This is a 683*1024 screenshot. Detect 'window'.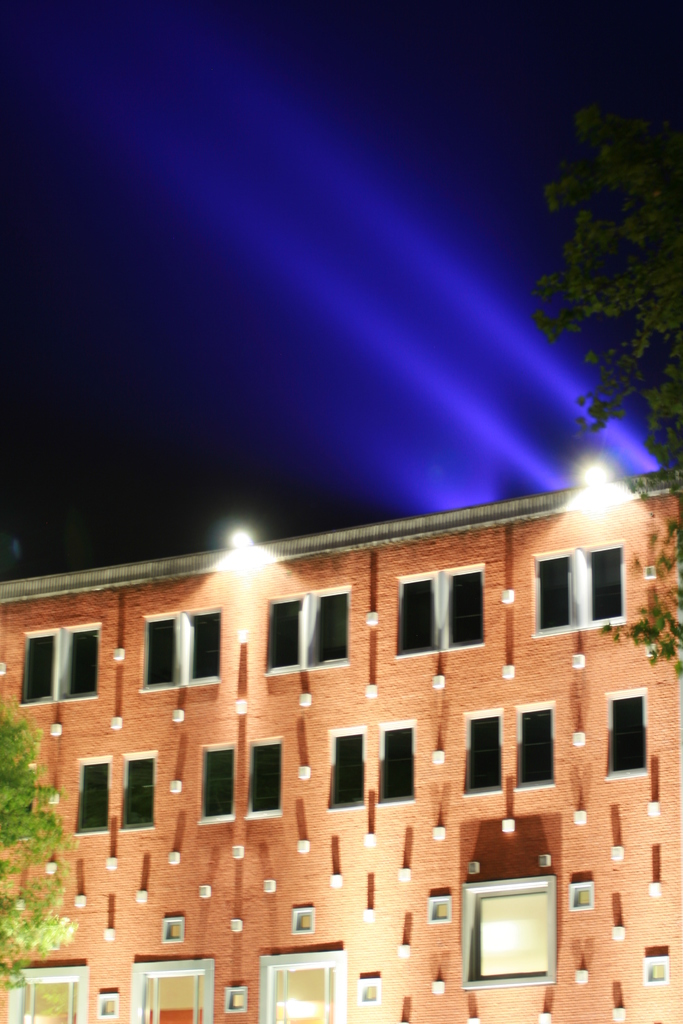
bbox=[467, 714, 504, 787].
